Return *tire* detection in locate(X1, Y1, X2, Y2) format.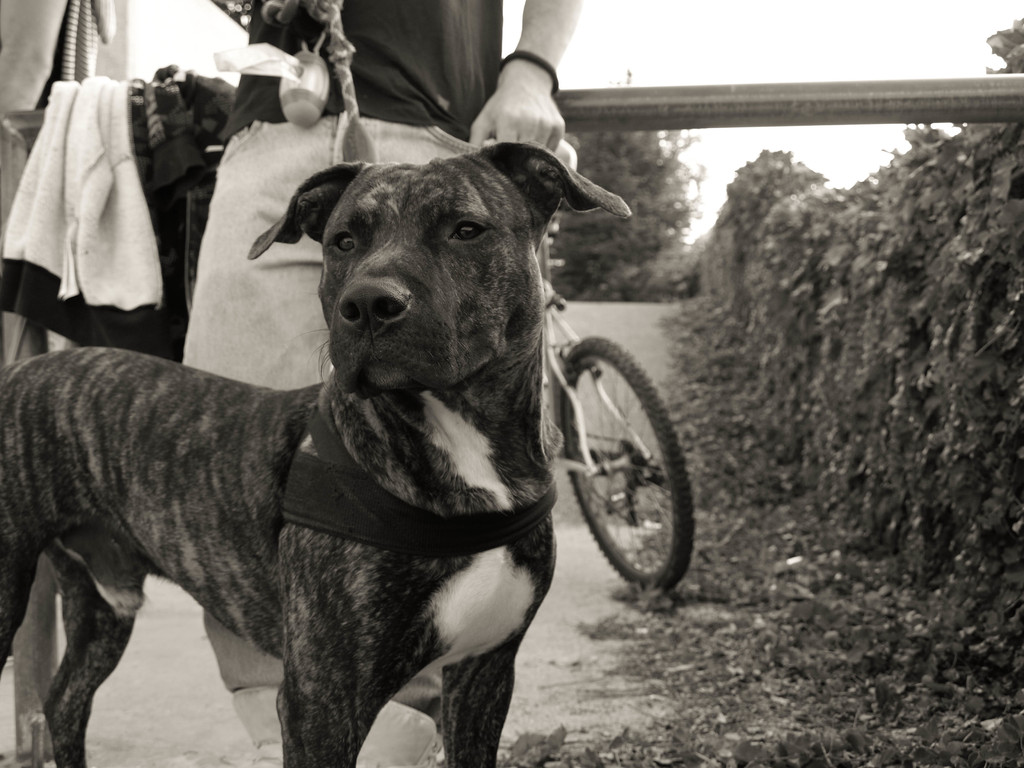
locate(560, 328, 698, 594).
